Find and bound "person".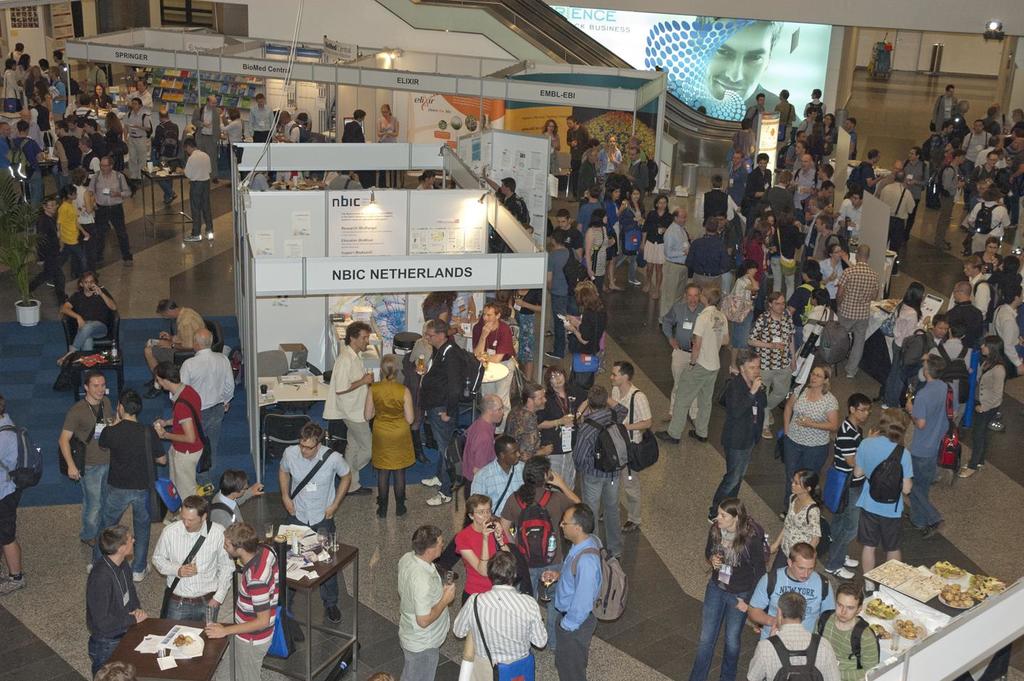
Bound: {"left": 9, "top": 120, "right": 45, "bottom": 233}.
